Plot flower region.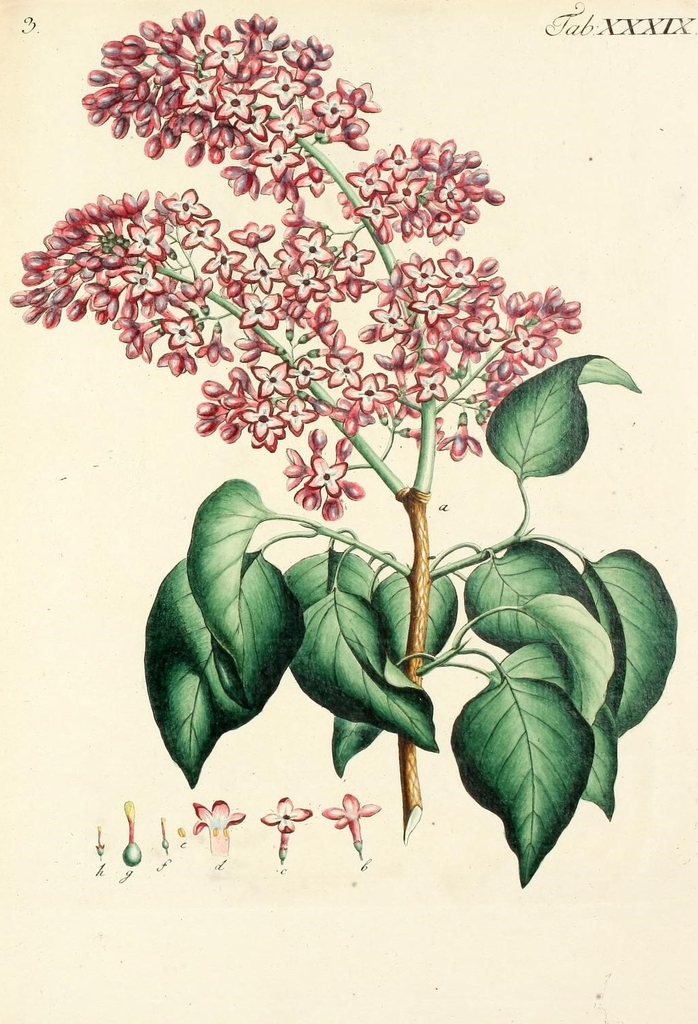
Plotted at box=[119, 258, 166, 301].
